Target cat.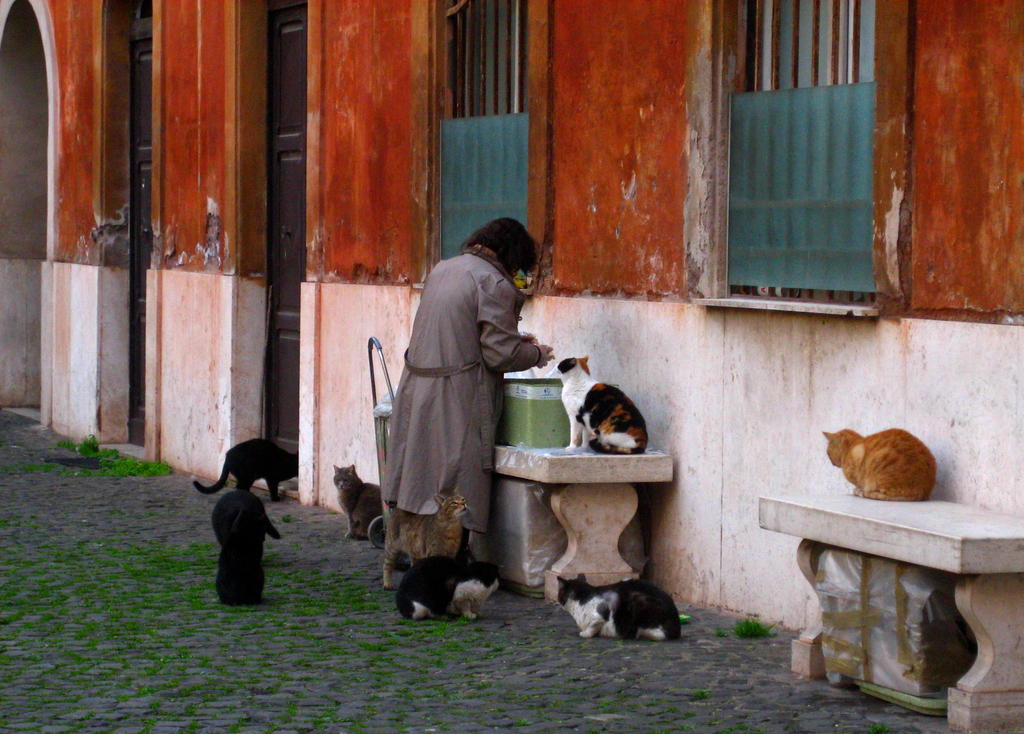
Target region: 191 434 301 506.
